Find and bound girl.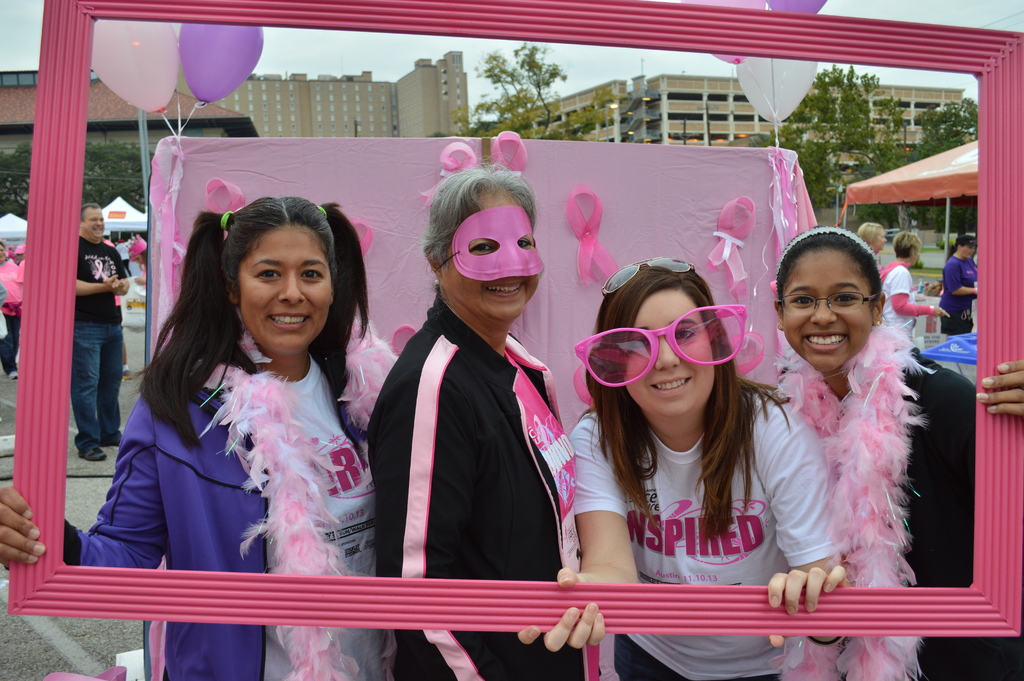
Bound: detection(566, 258, 813, 619).
